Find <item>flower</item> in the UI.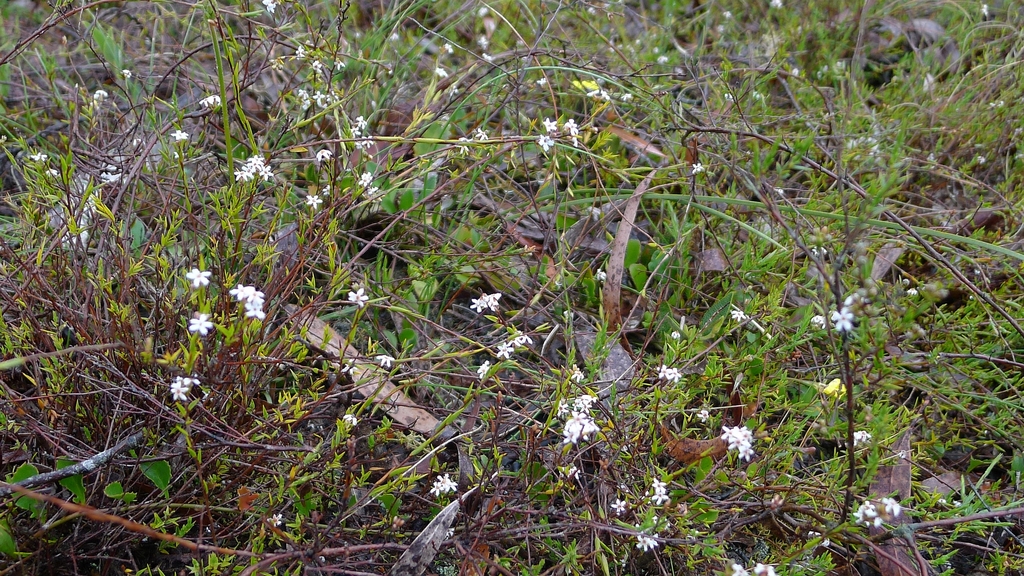
UI element at <bbox>360, 132, 375, 148</bbox>.
